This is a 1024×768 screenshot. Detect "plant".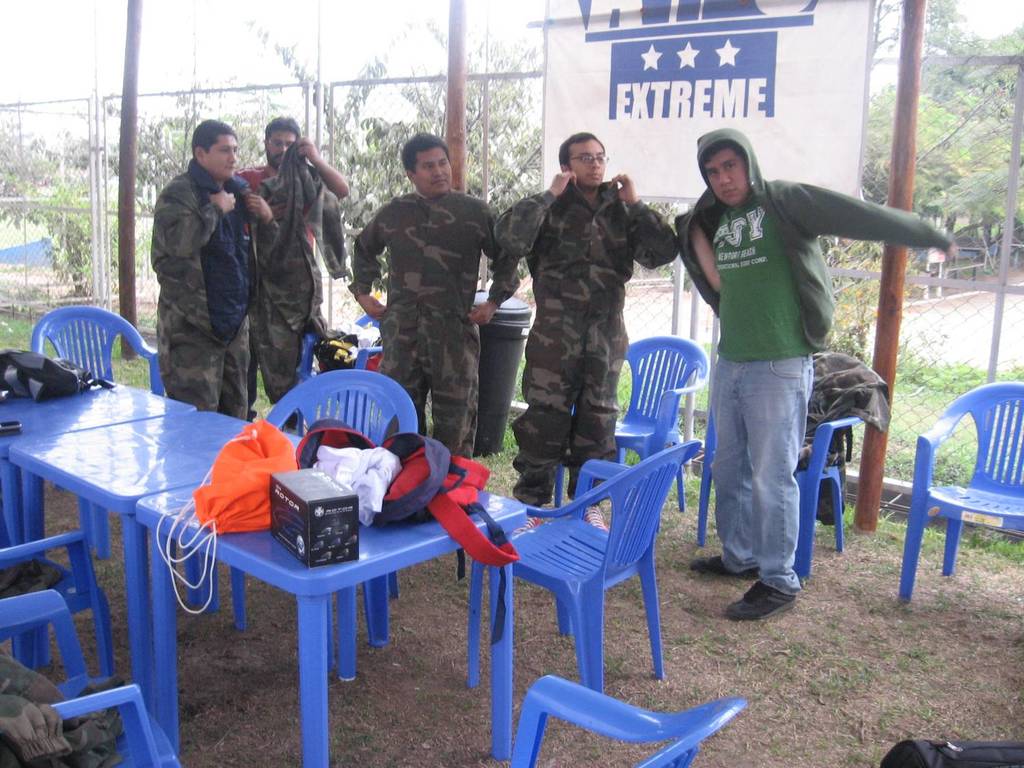
[left=0, top=296, right=1023, bottom=767].
